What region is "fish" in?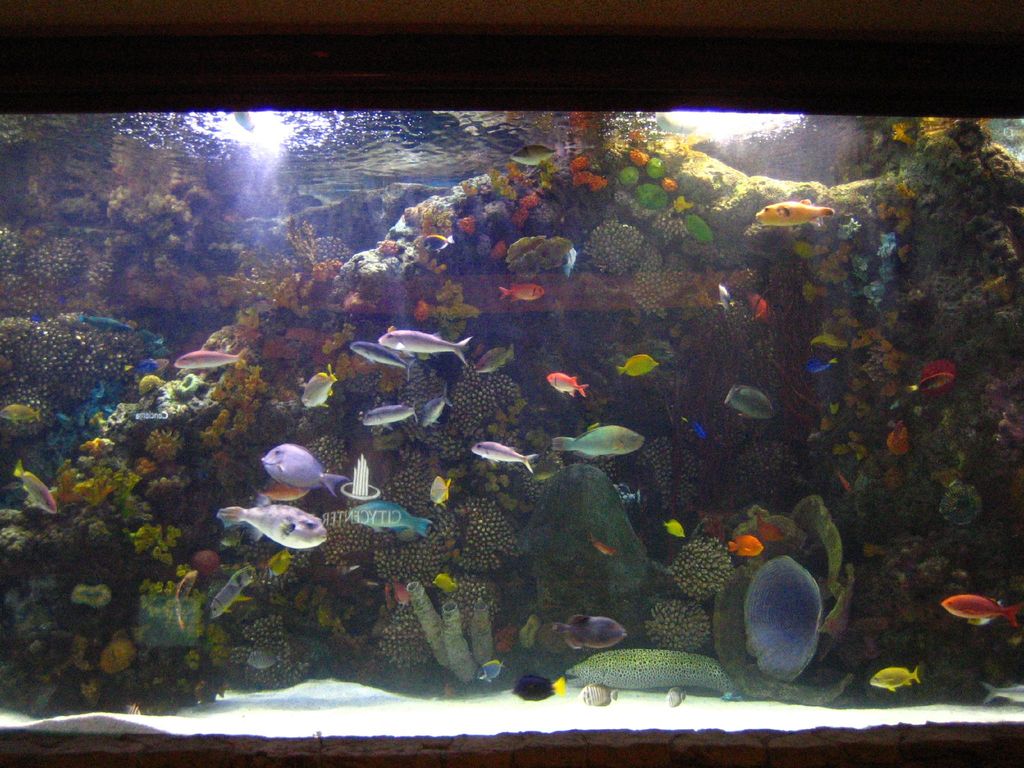
box(172, 346, 247, 371).
